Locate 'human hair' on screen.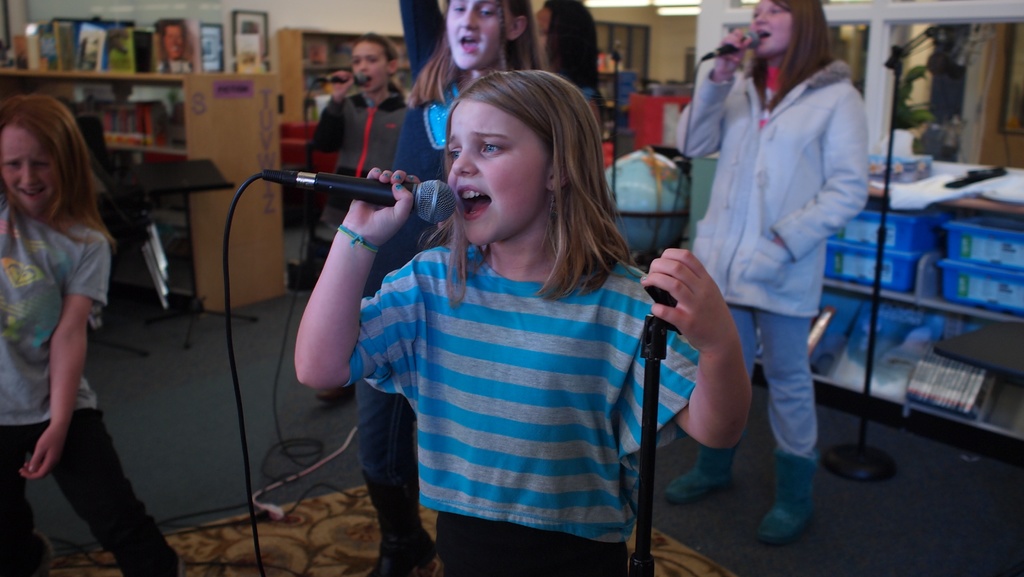
On screen at (350, 31, 403, 91).
